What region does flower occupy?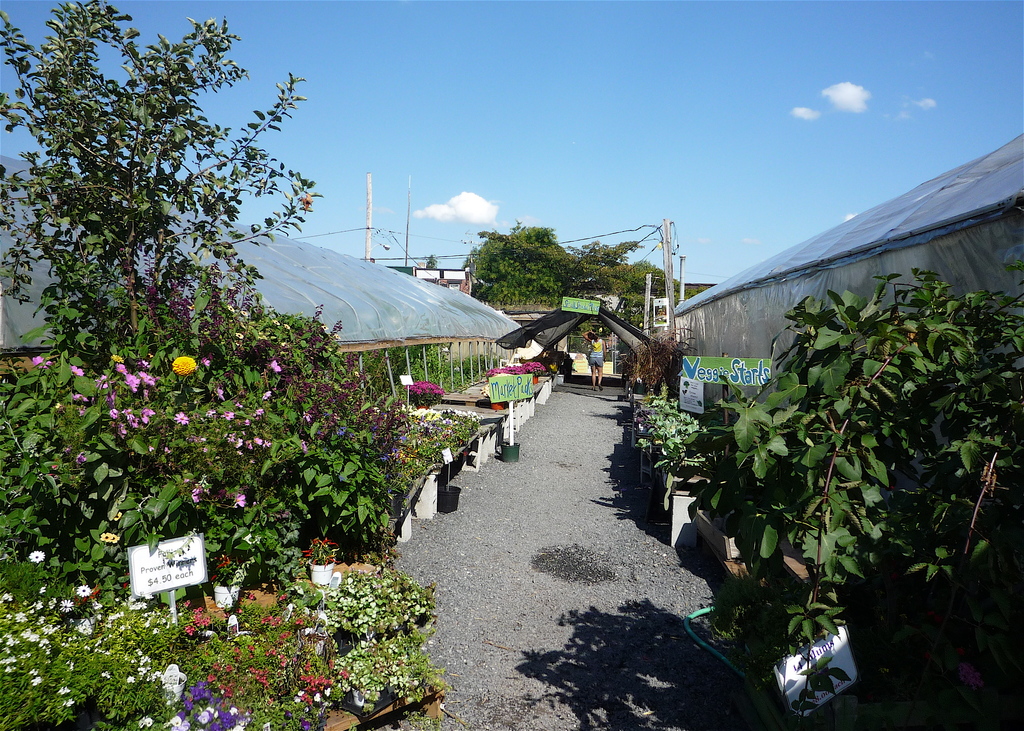
(173,406,195,425).
